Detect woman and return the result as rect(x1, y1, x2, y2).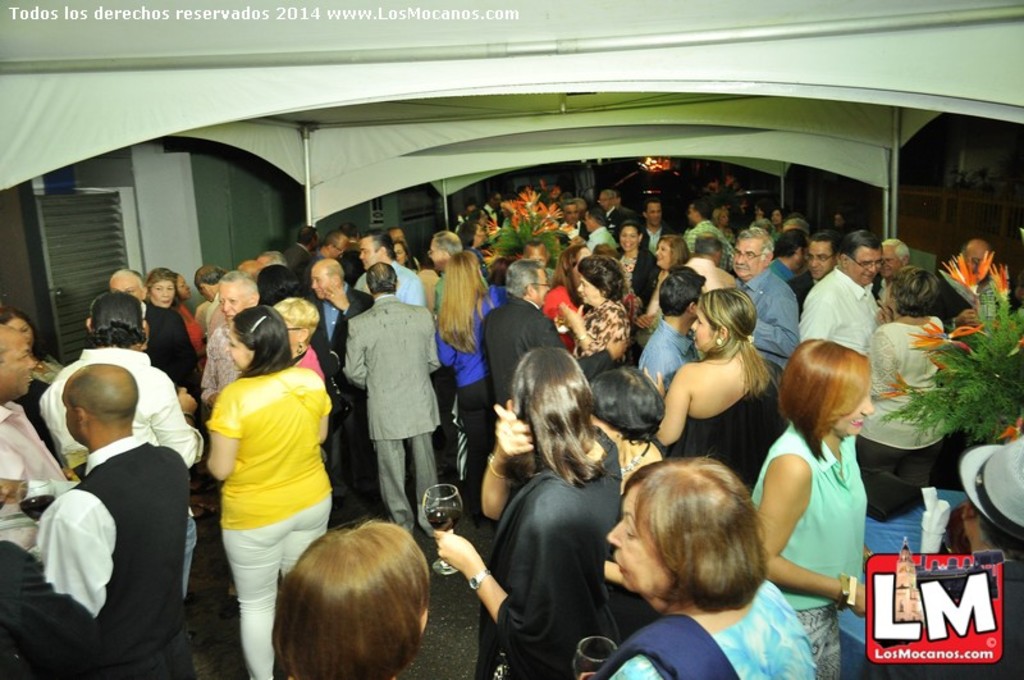
rect(273, 302, 325, 382).
